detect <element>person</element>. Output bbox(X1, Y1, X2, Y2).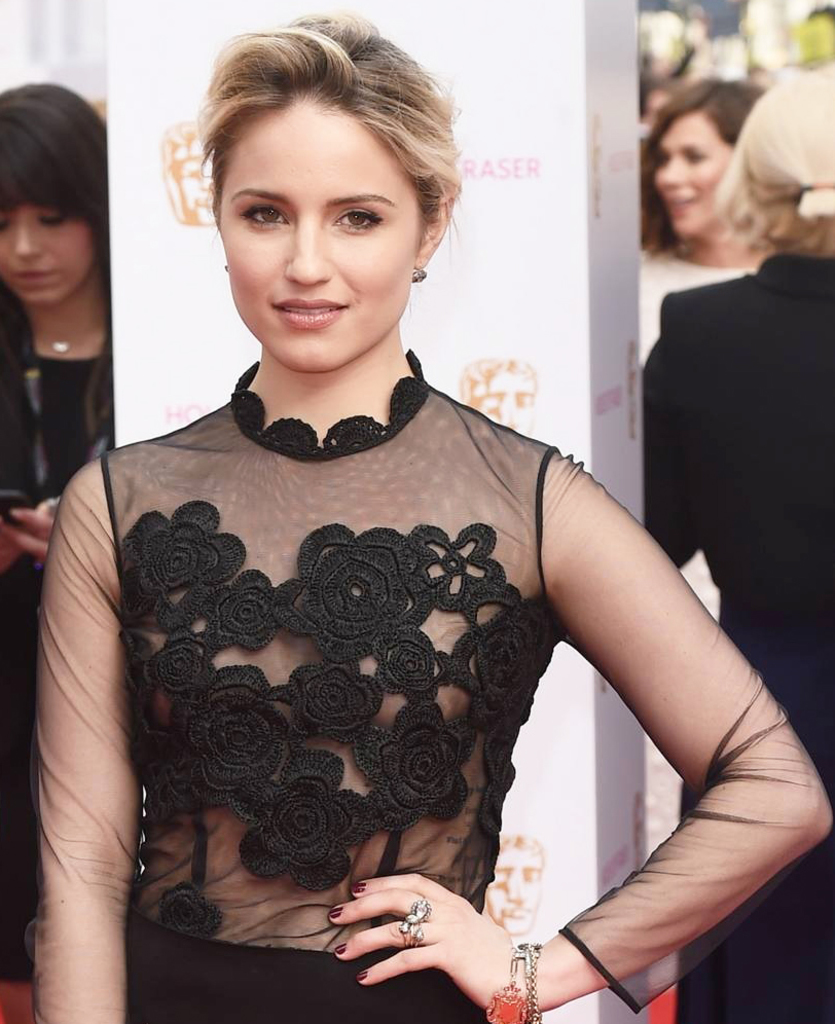
bbox(634, 79, 791, 866).
